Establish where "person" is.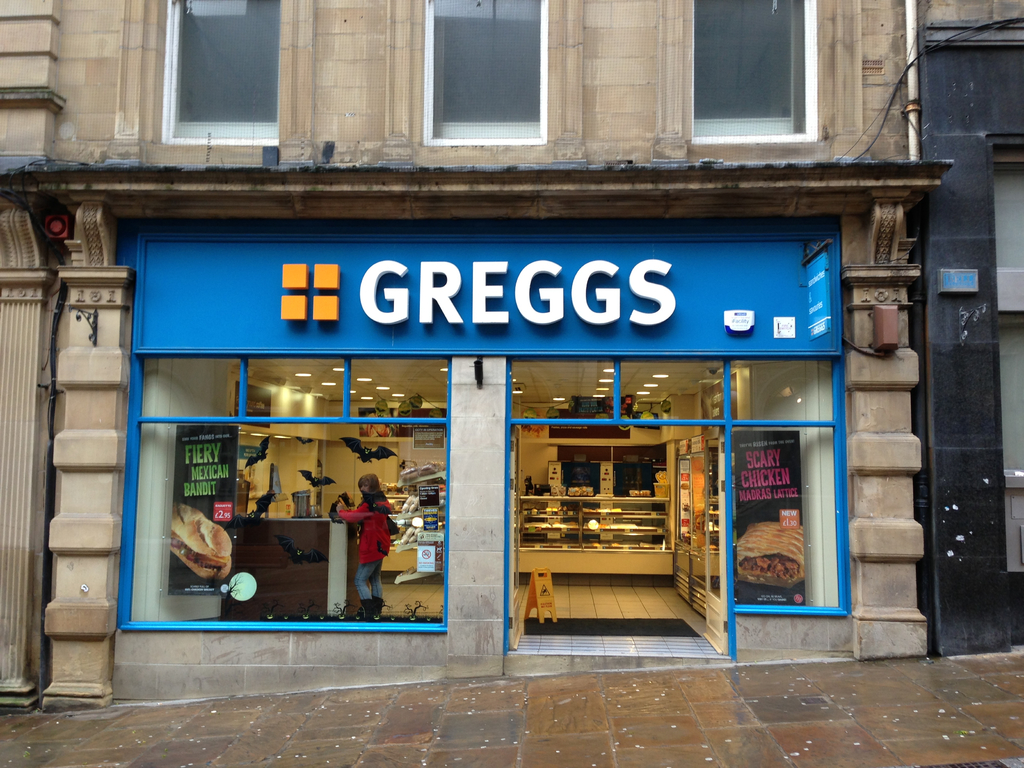
Established at l=342, t=476, r=394, b=618.
